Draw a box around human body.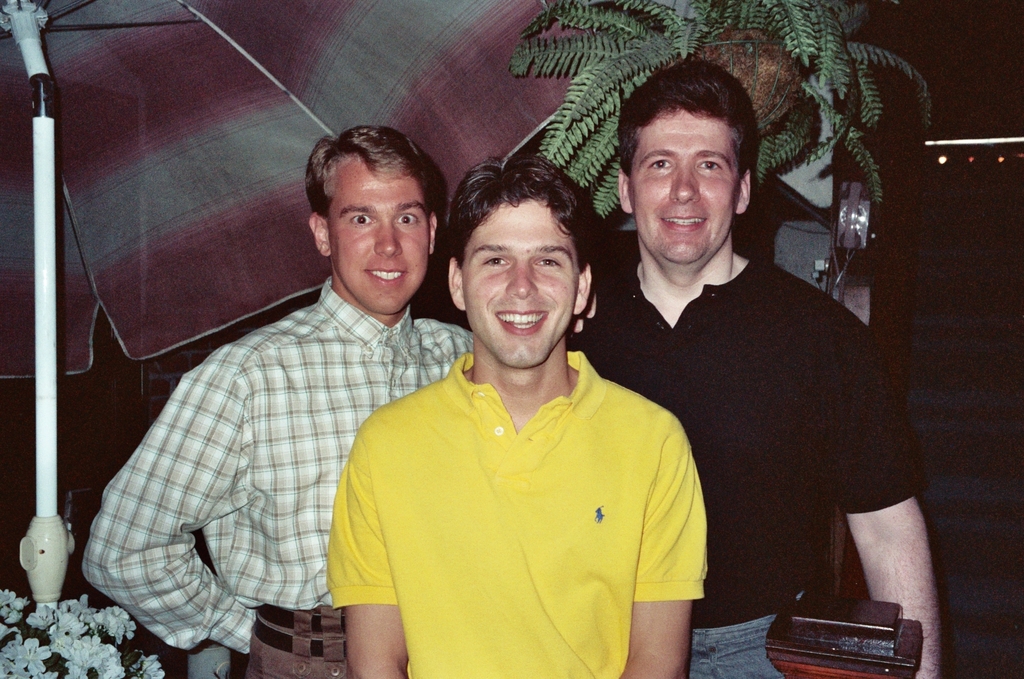
pyautogui.locateOnScreen(330, 205, 730, 678).
